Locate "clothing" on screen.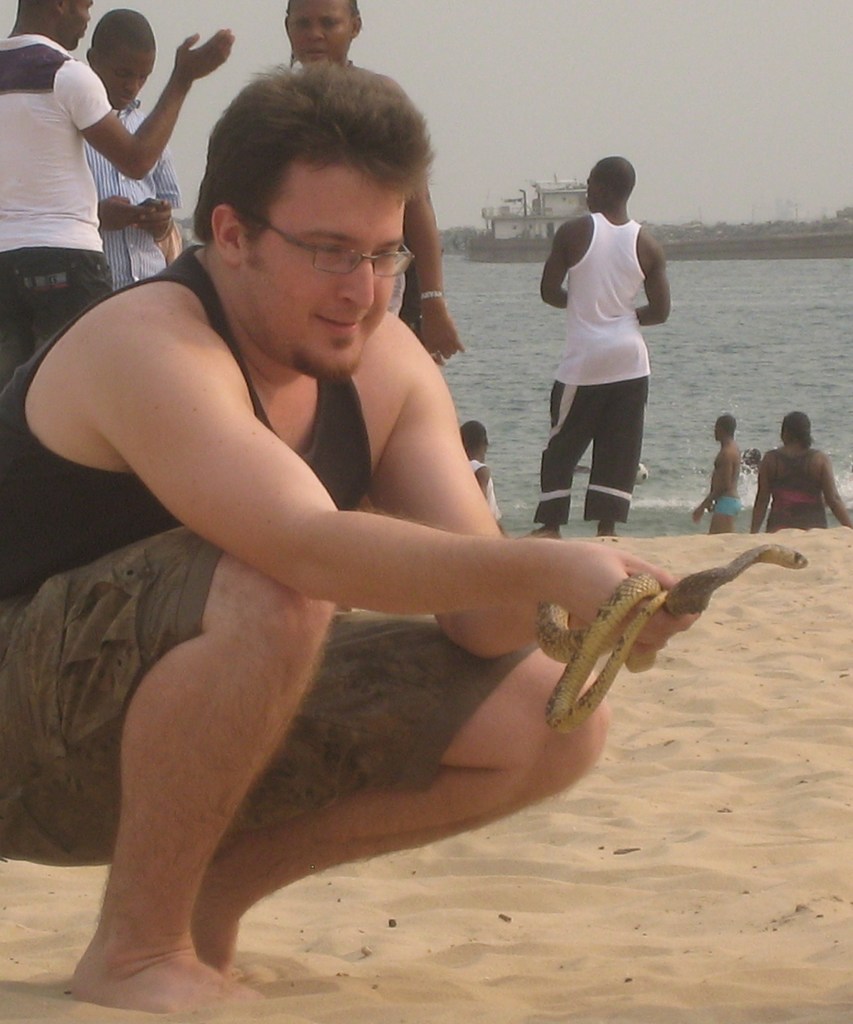
On screen at locate(763, 449, 836, 532).
